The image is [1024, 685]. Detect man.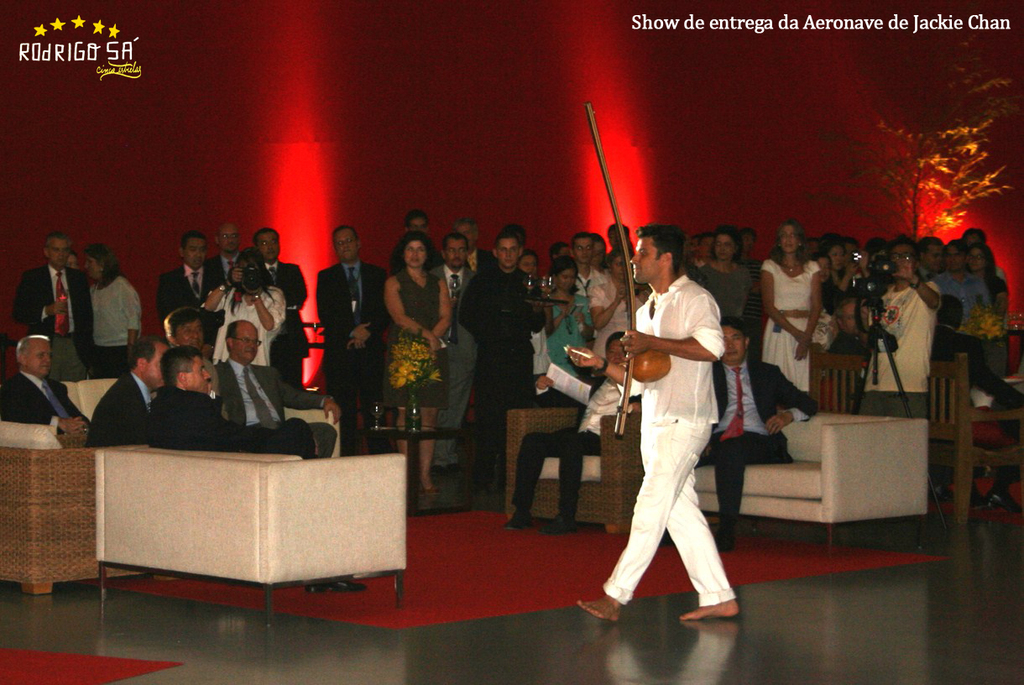
Detection: select_region(449, 223, 543, 487).
